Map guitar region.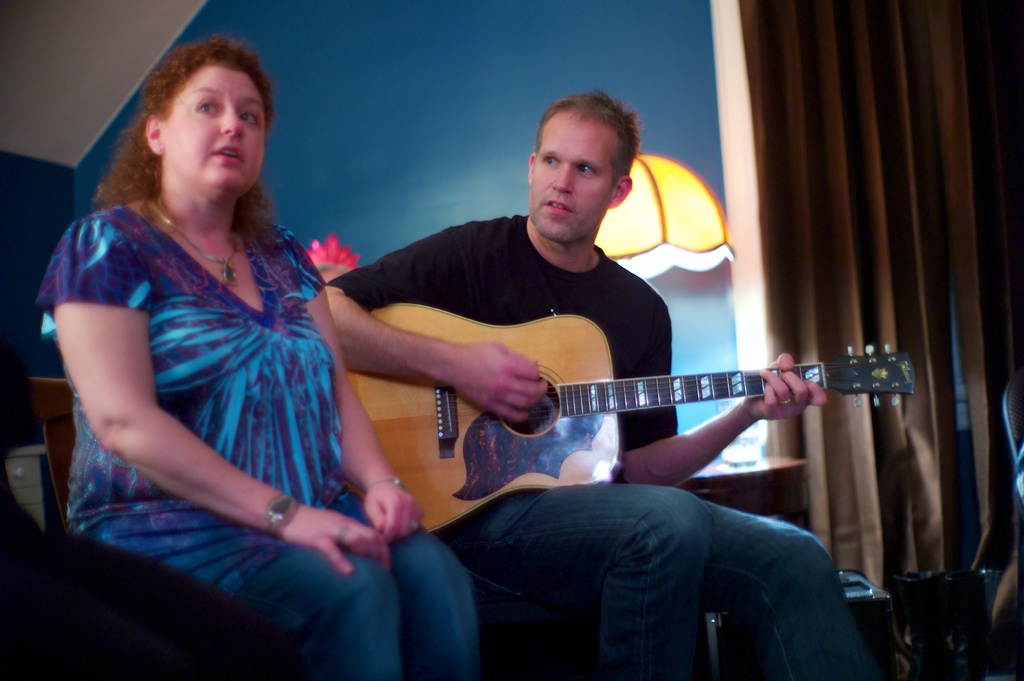
Mapped to [346,301,911,533].
